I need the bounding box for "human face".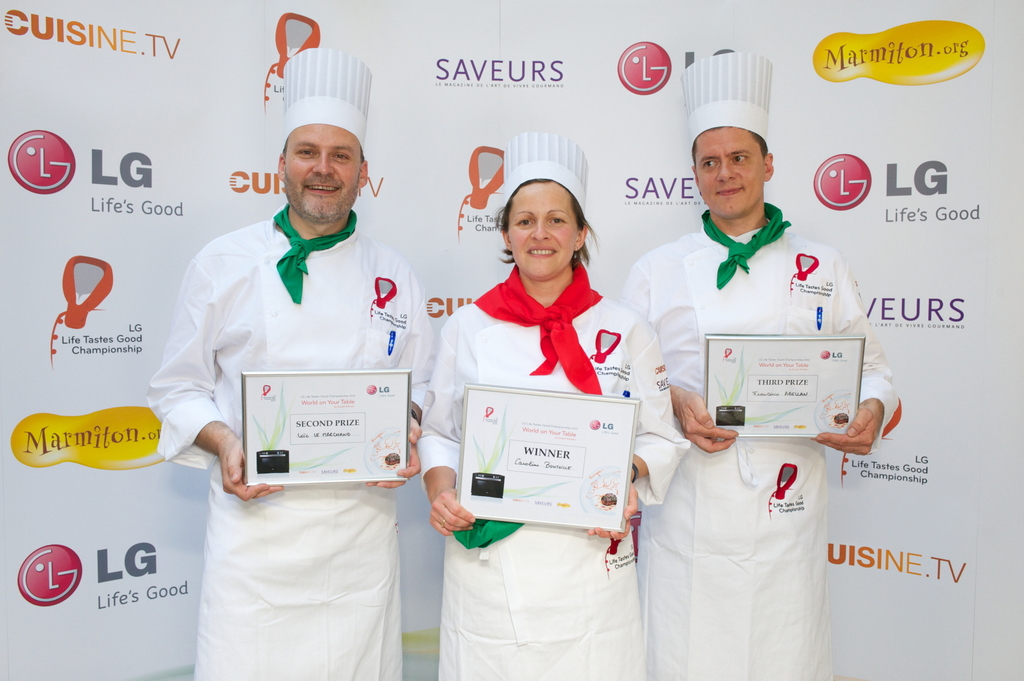
Here it is: [287,127,362,220].
